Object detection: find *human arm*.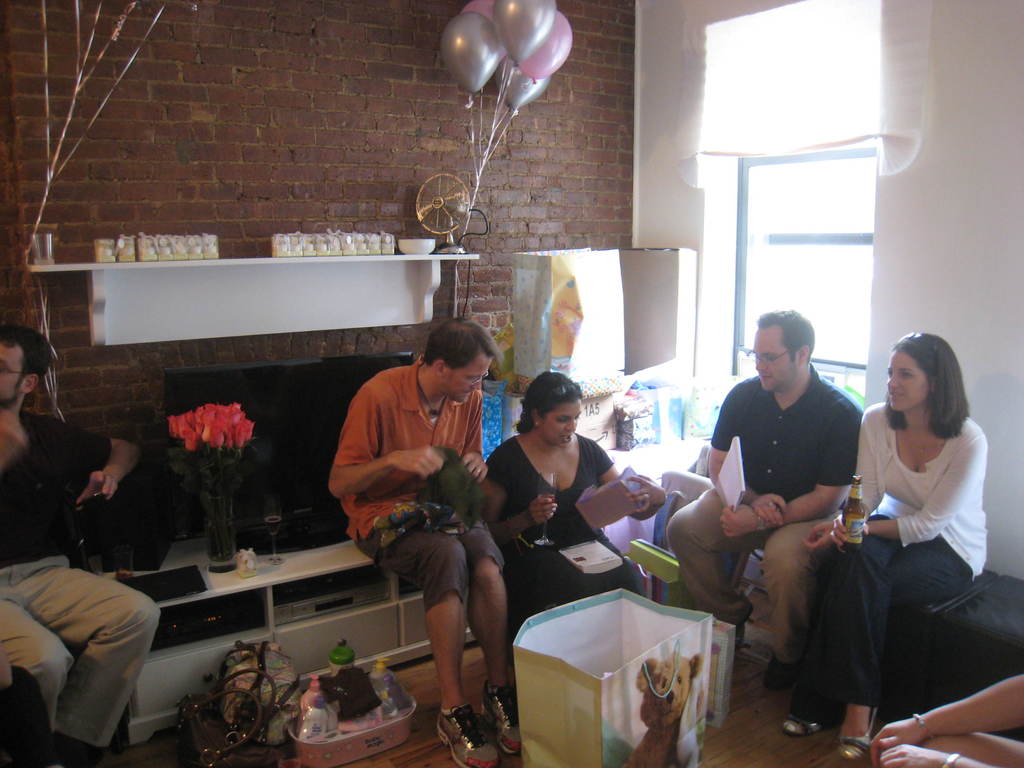
detection(718, 399, 867, 540).
